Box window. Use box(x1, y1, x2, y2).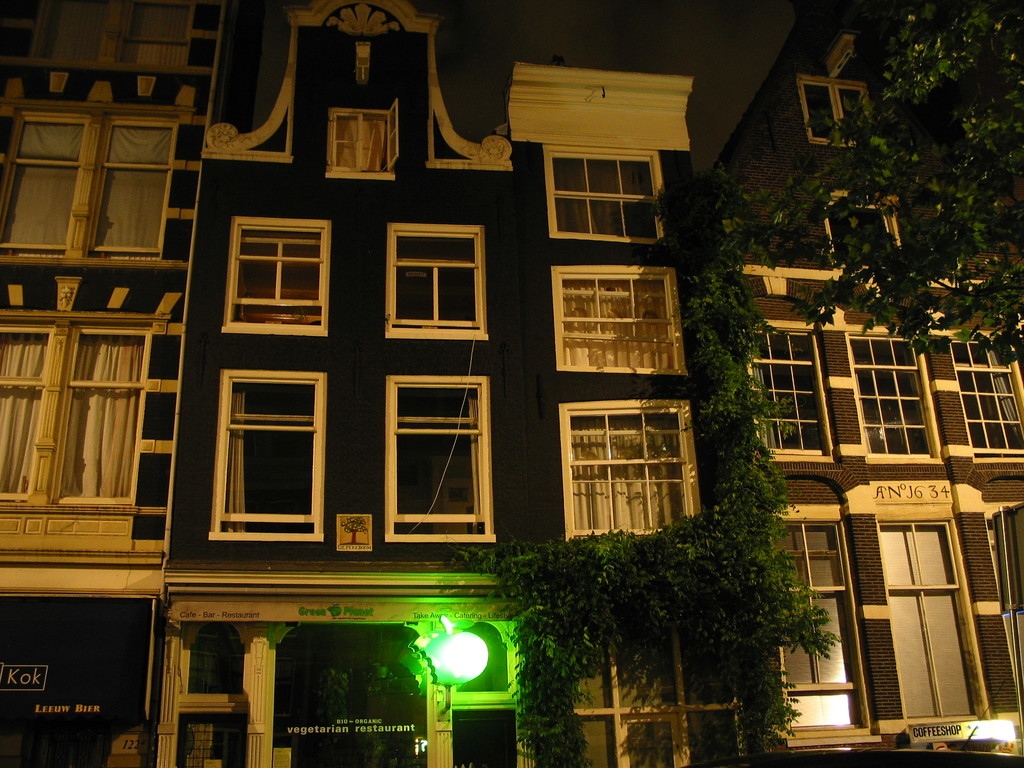
box(0, 324, 152, 511).
